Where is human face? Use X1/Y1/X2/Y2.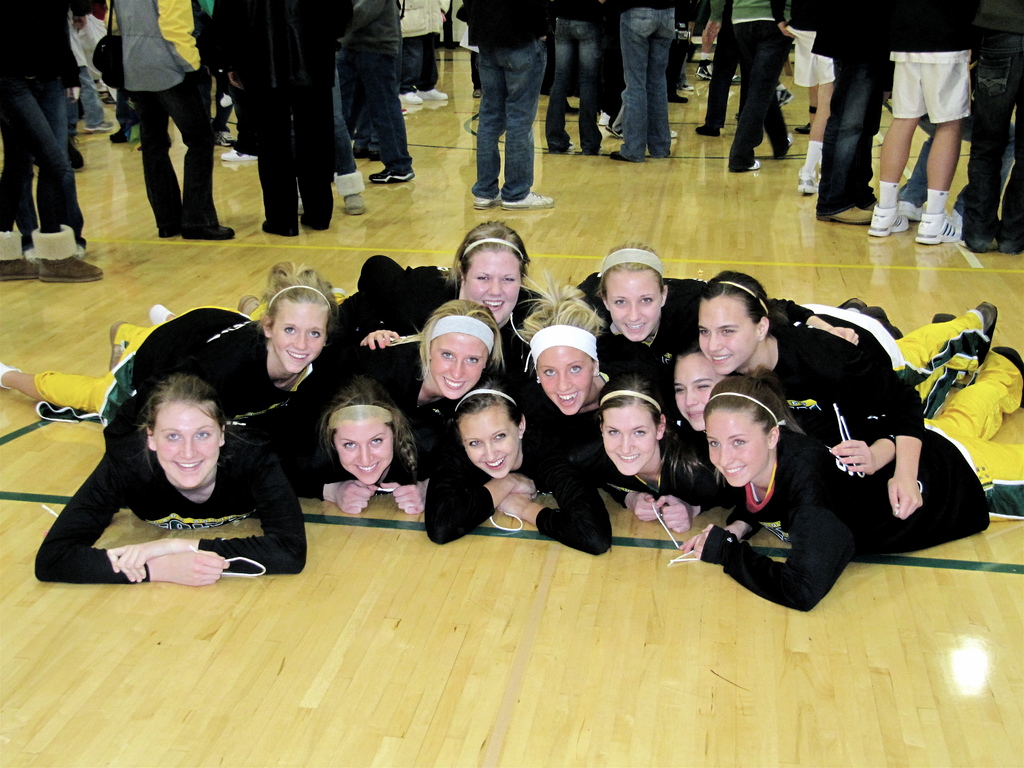
465/250/521/326.
